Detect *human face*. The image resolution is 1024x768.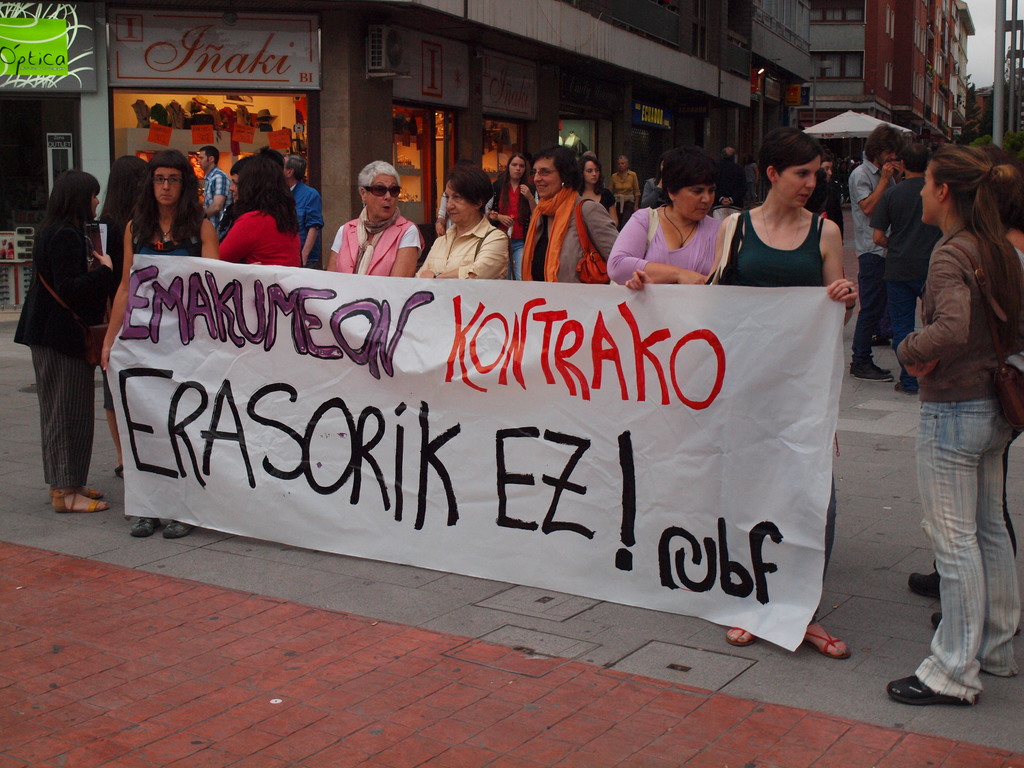
left=367, top=175, right=399, bottom=214.
